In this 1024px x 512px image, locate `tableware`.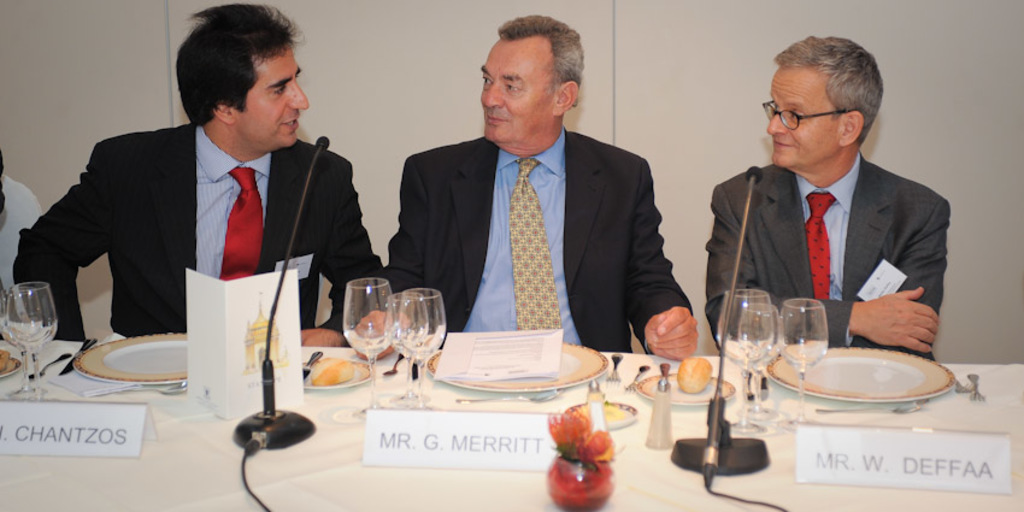
Bounding box: detection(775, 294, 826, 411).
